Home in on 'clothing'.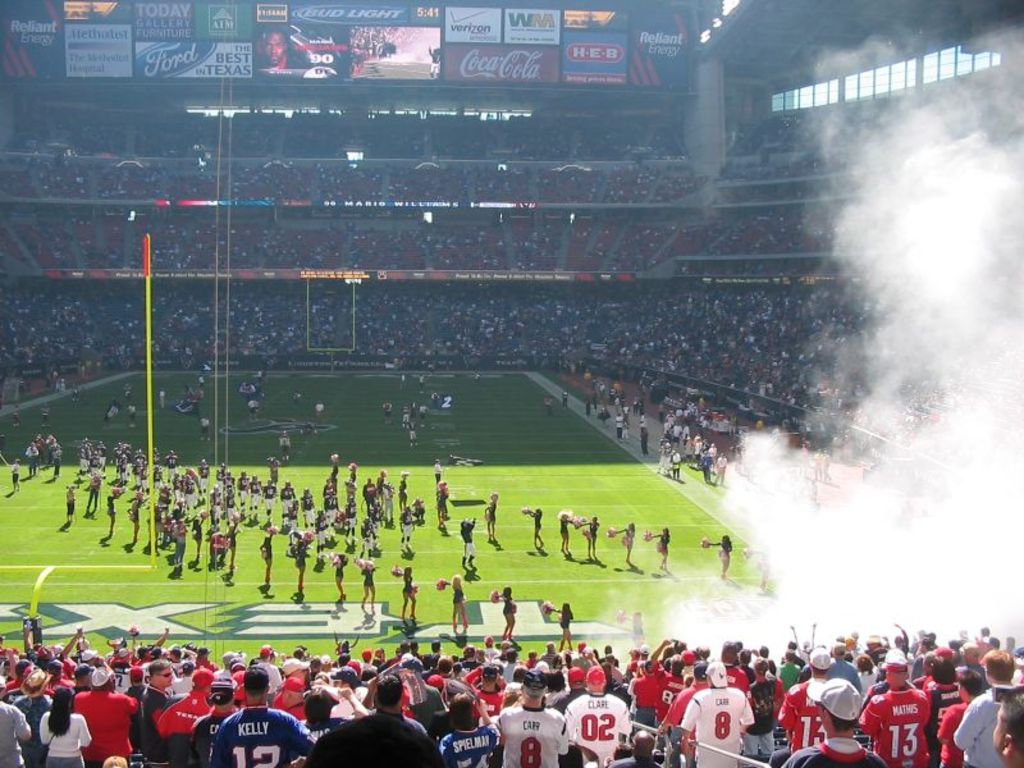
Homed in at {"x1": 421, "y1": 372, "x2": 425, "y2": 392}.
